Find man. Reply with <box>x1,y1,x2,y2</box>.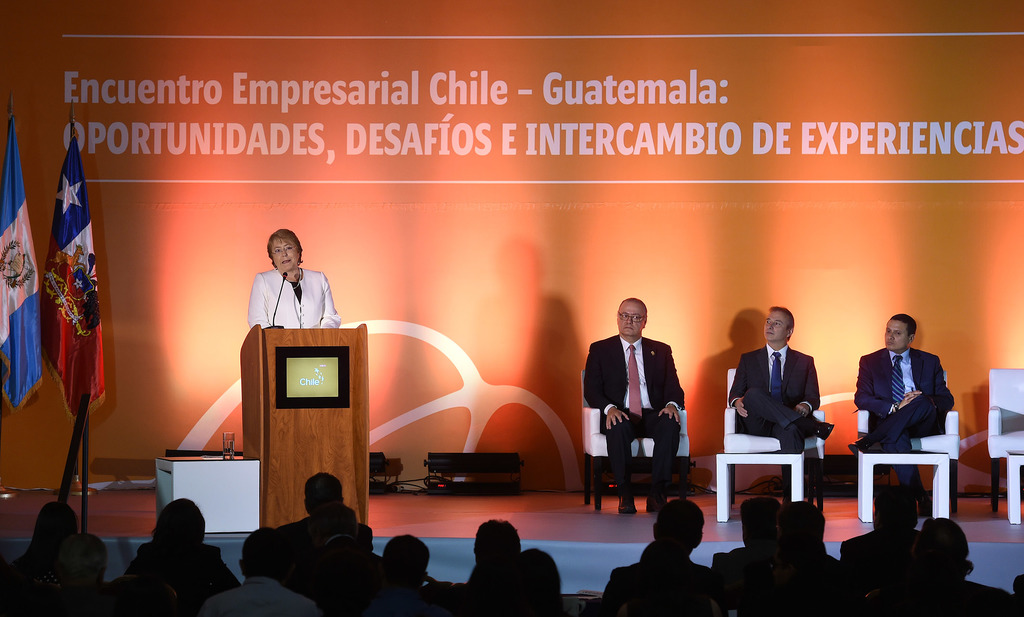
<box>726,300,838,508</box>.
